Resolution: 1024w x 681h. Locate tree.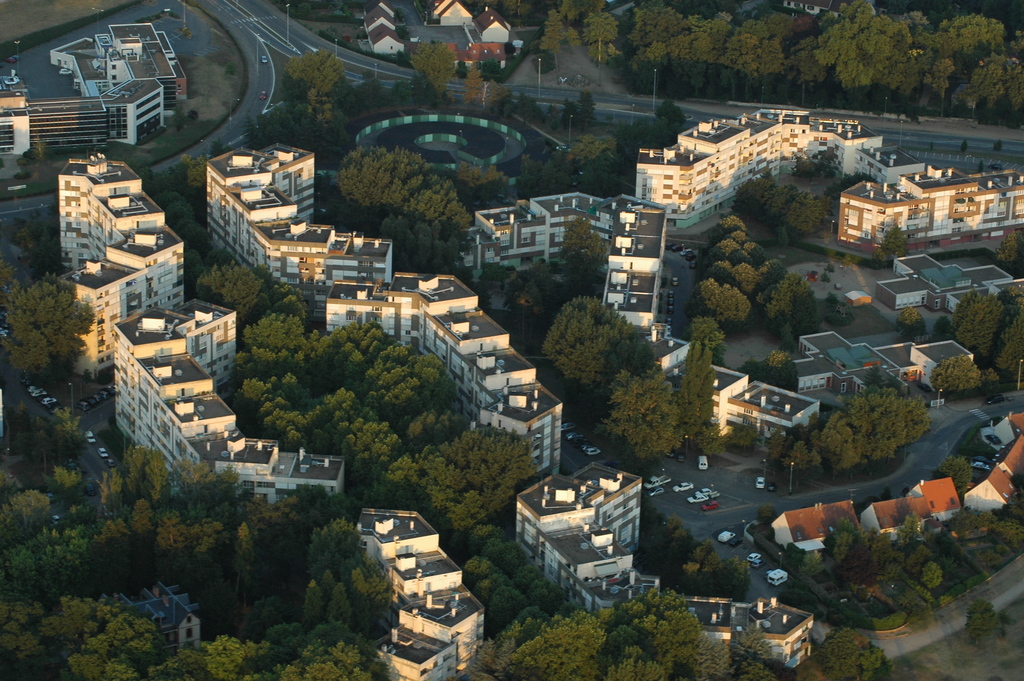
BBox(862, 361, 884, 389).
